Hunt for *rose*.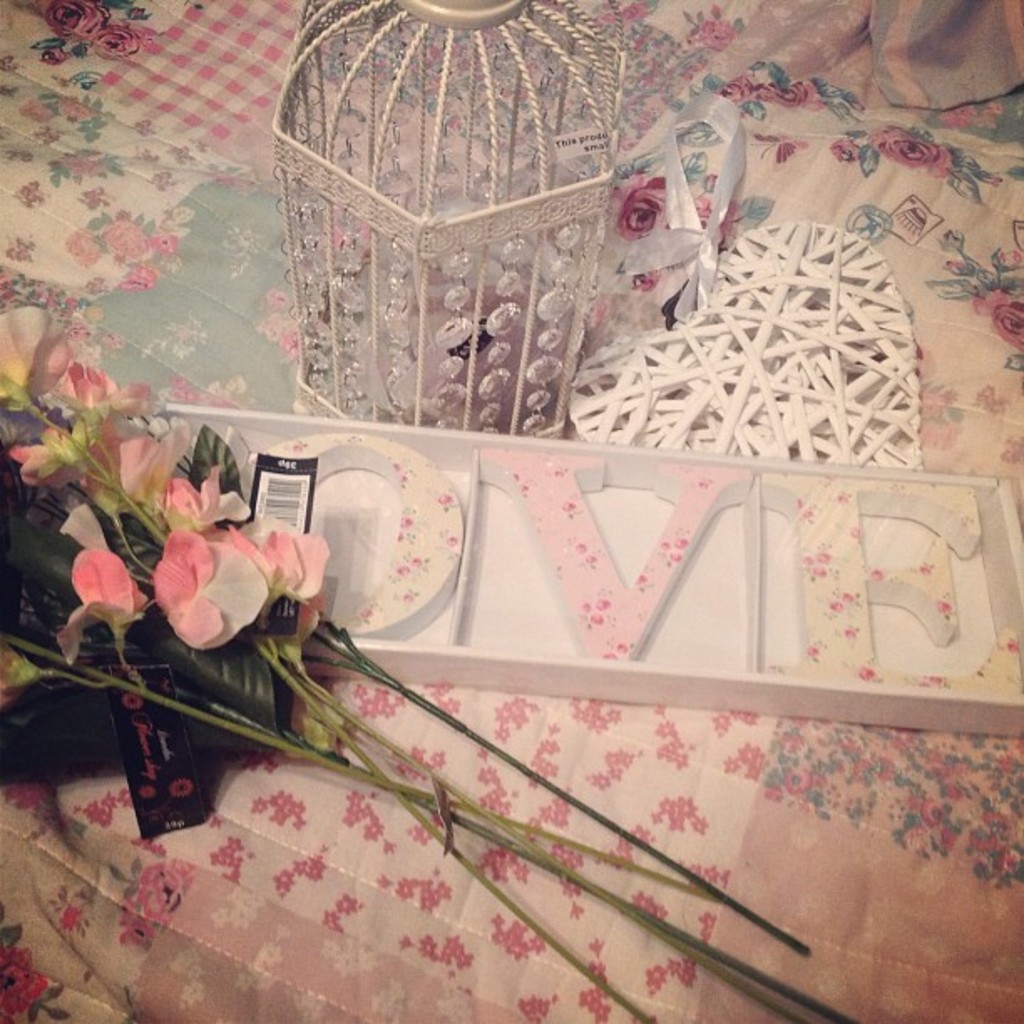
Hunted down at BBox(0, 947, 50, 1022).
